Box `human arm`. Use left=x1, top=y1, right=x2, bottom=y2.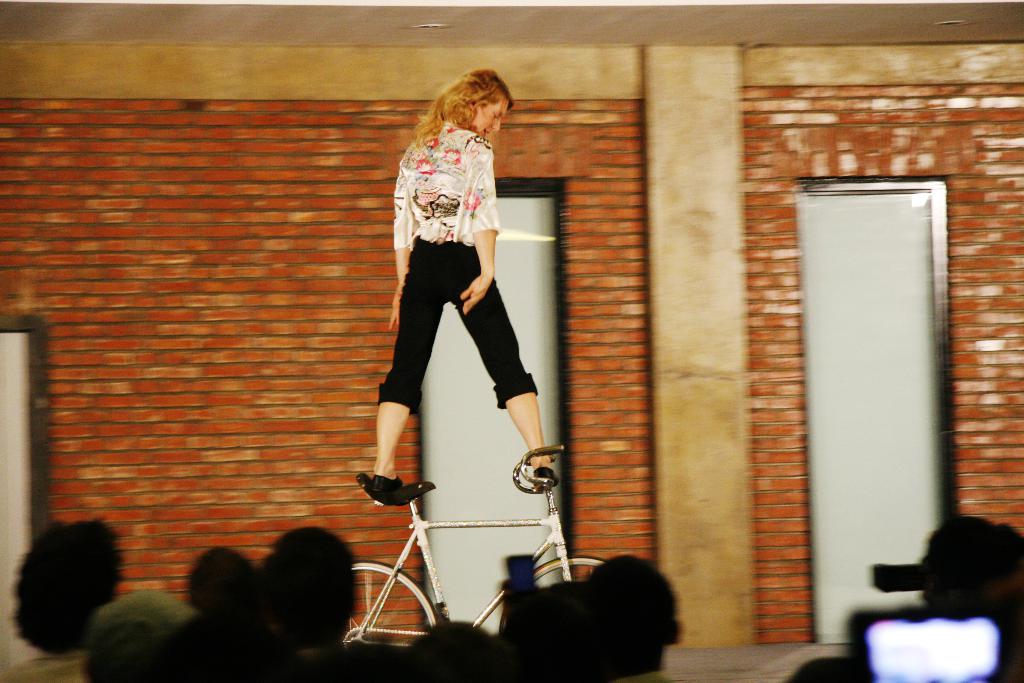
left=460, top=150, right=495, bottom=315.
